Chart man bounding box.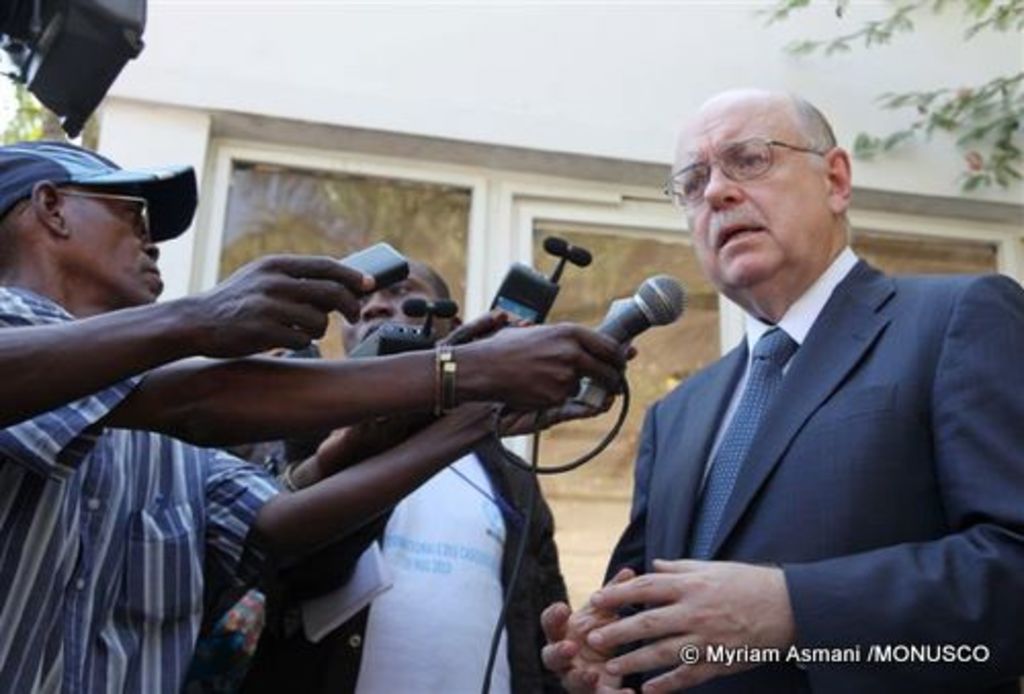
Charted: (left=0, top=135, right=637, bottom=692).
